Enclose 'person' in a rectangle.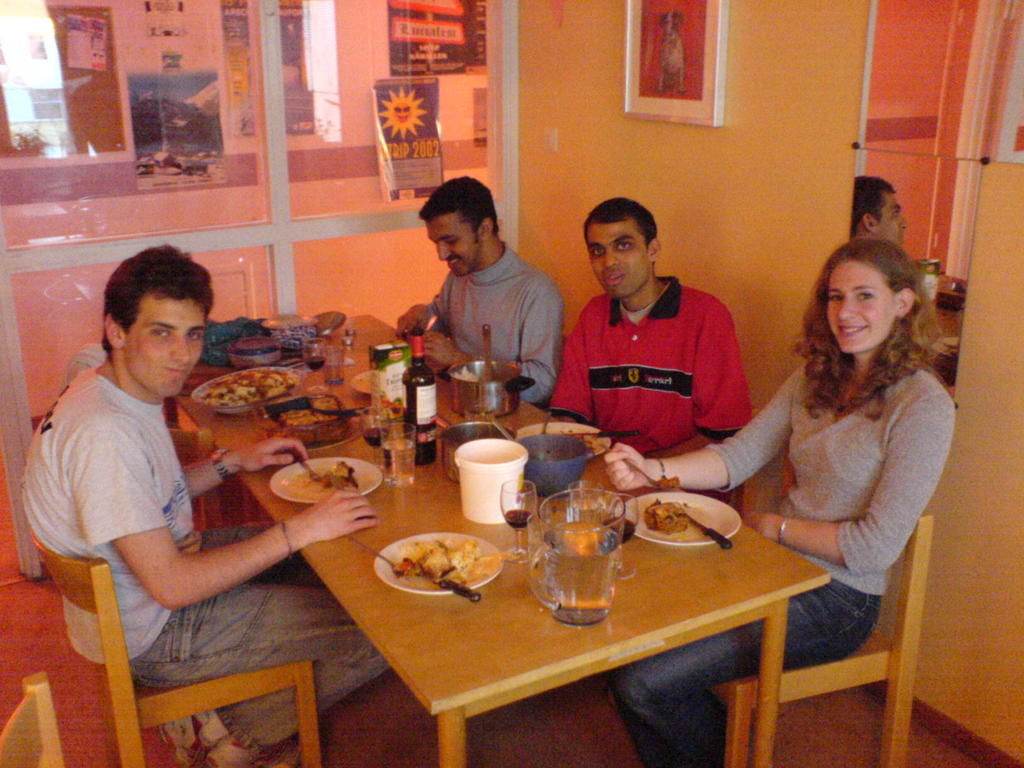
<region>398, 179, 557, 415</region>.
